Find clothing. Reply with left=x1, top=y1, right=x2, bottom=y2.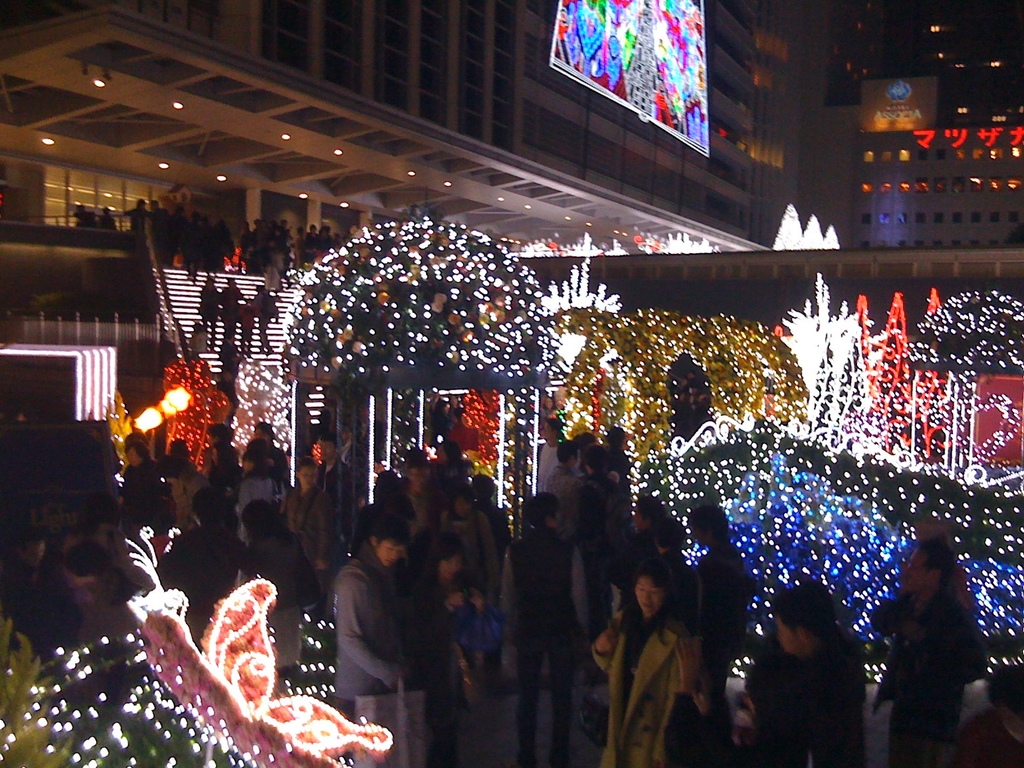
left=314, top=535, right=426, bottom=767.
